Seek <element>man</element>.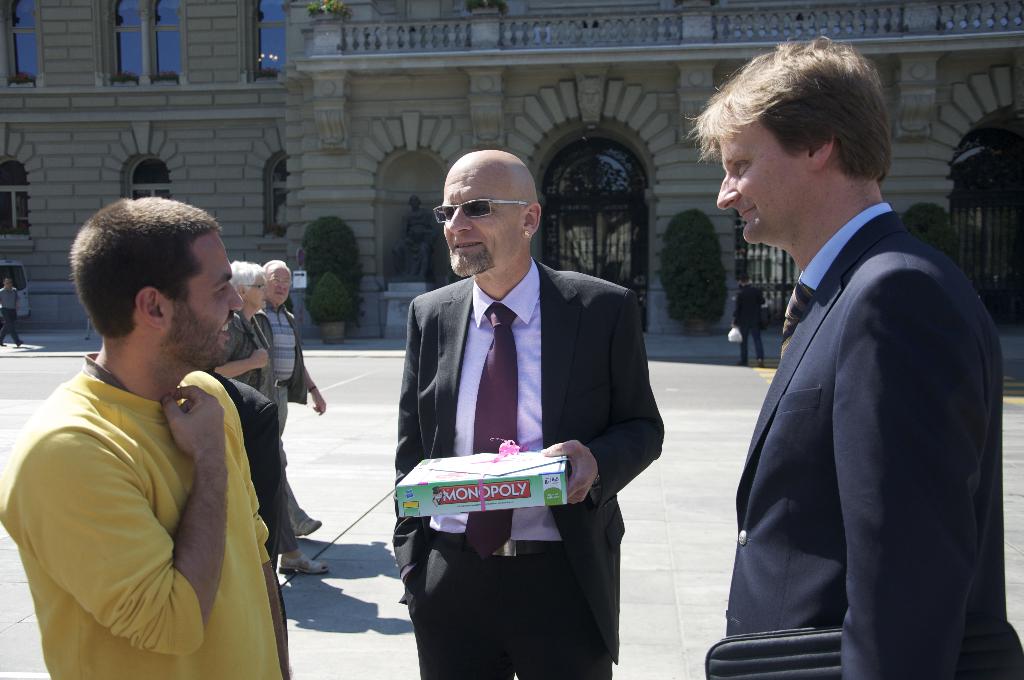
{"left": 0, "top": 275, "right": 26, "bottom": 346}.
